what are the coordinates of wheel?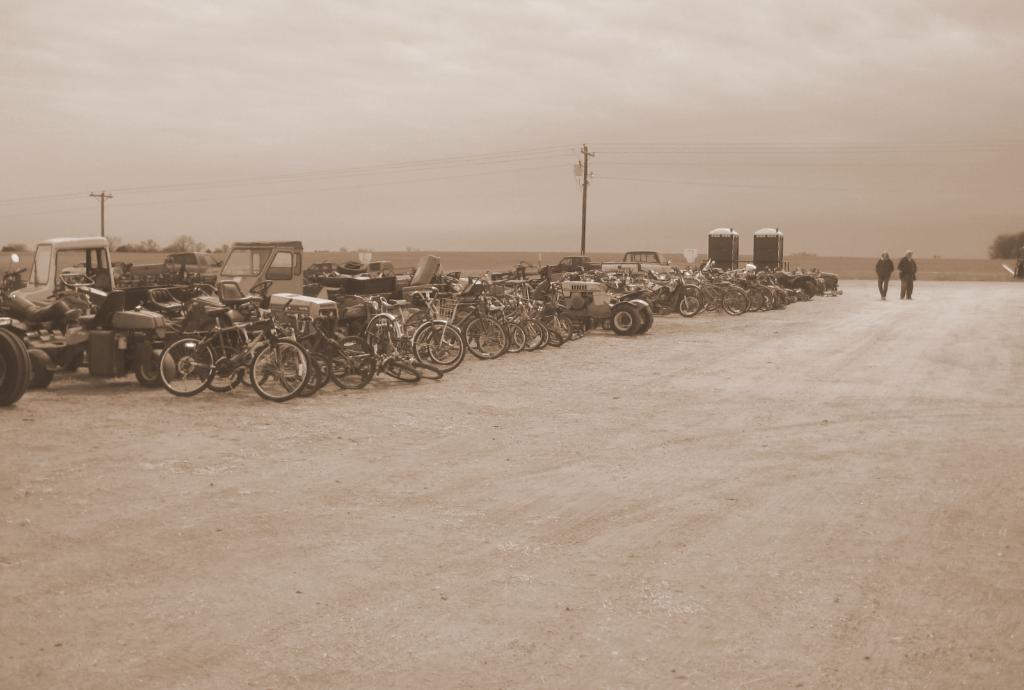
box=[383, 355, 413, 387].
